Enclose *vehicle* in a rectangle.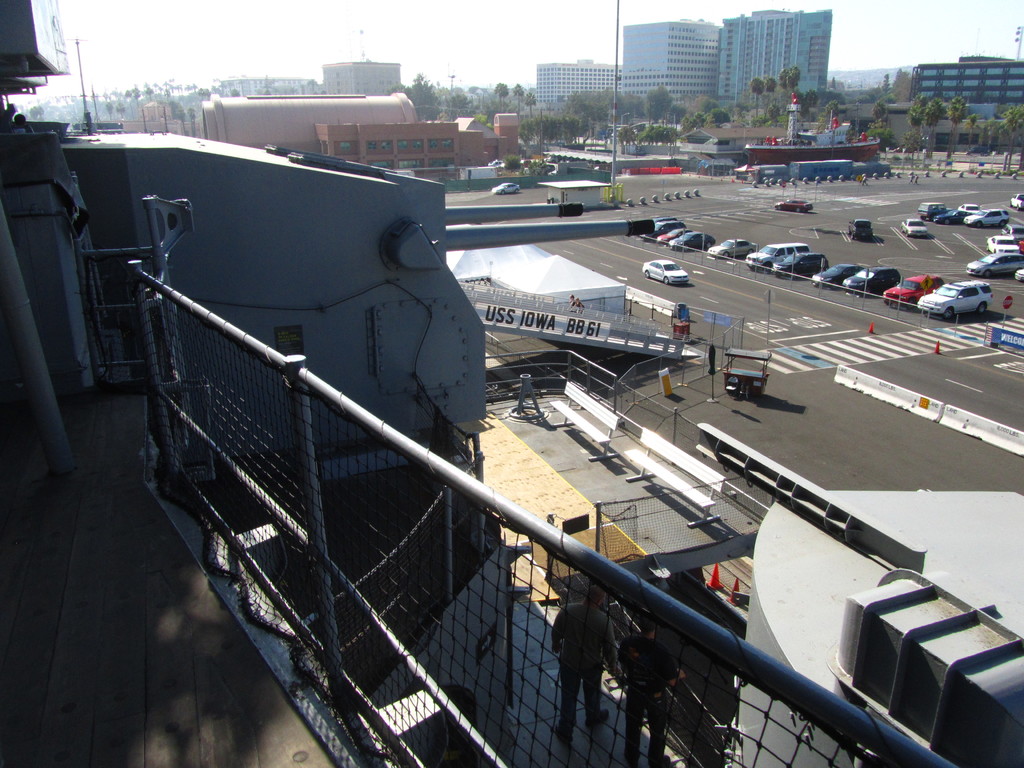
(x1=1011, y1=193, x2=1023, y2=210).
